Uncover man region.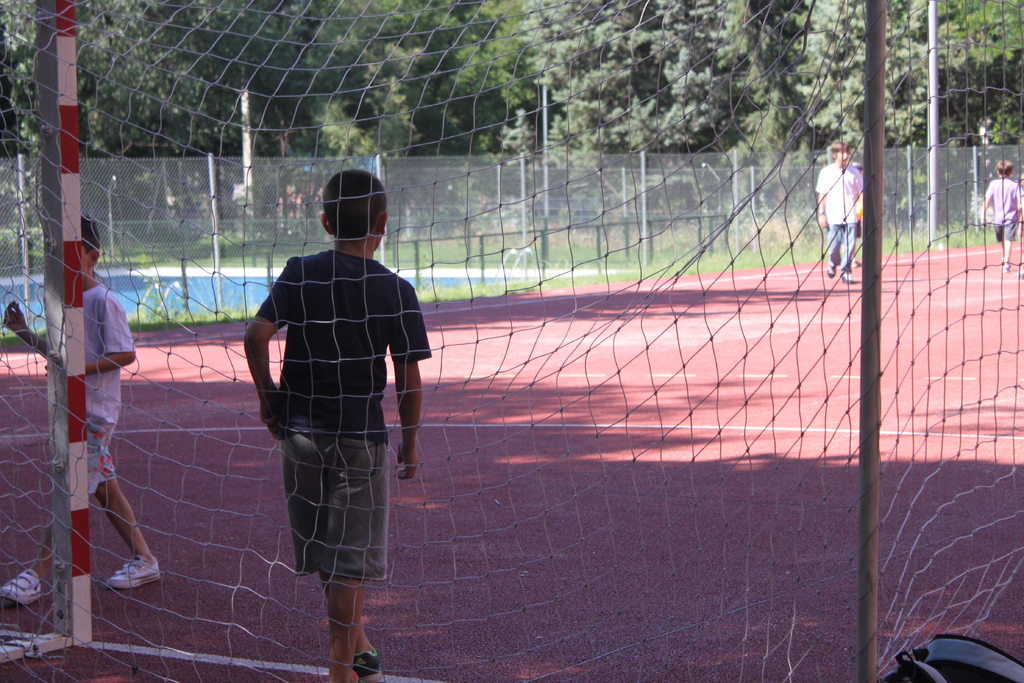
Uncovered: box=[820, 138, 880, 273].
